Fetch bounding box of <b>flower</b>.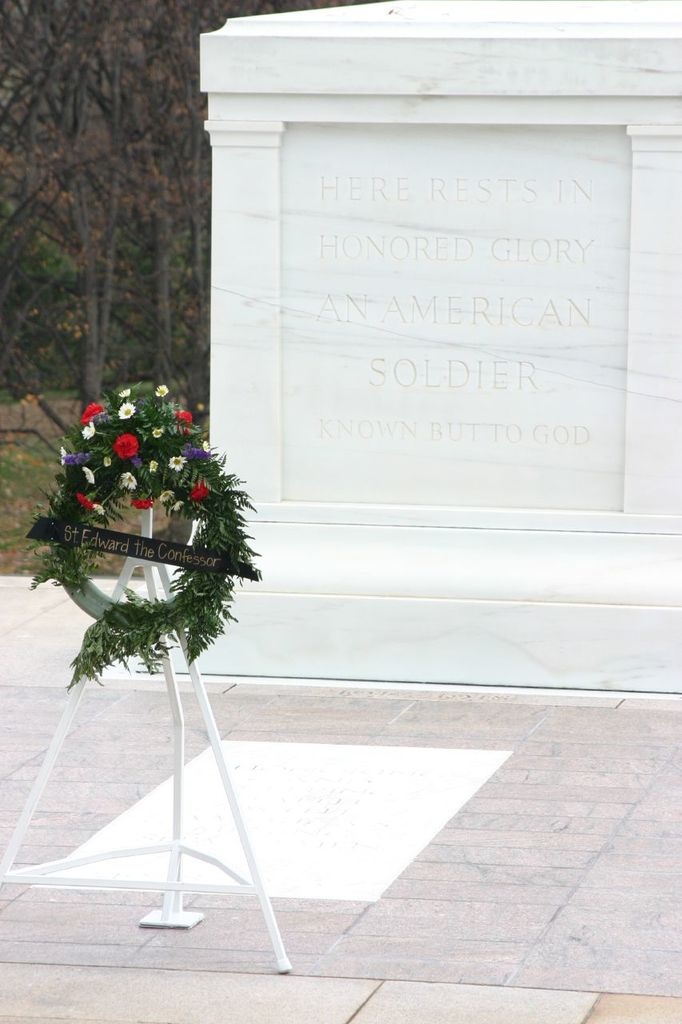
Bbox: bbox=[165, 448, 191, 469].
